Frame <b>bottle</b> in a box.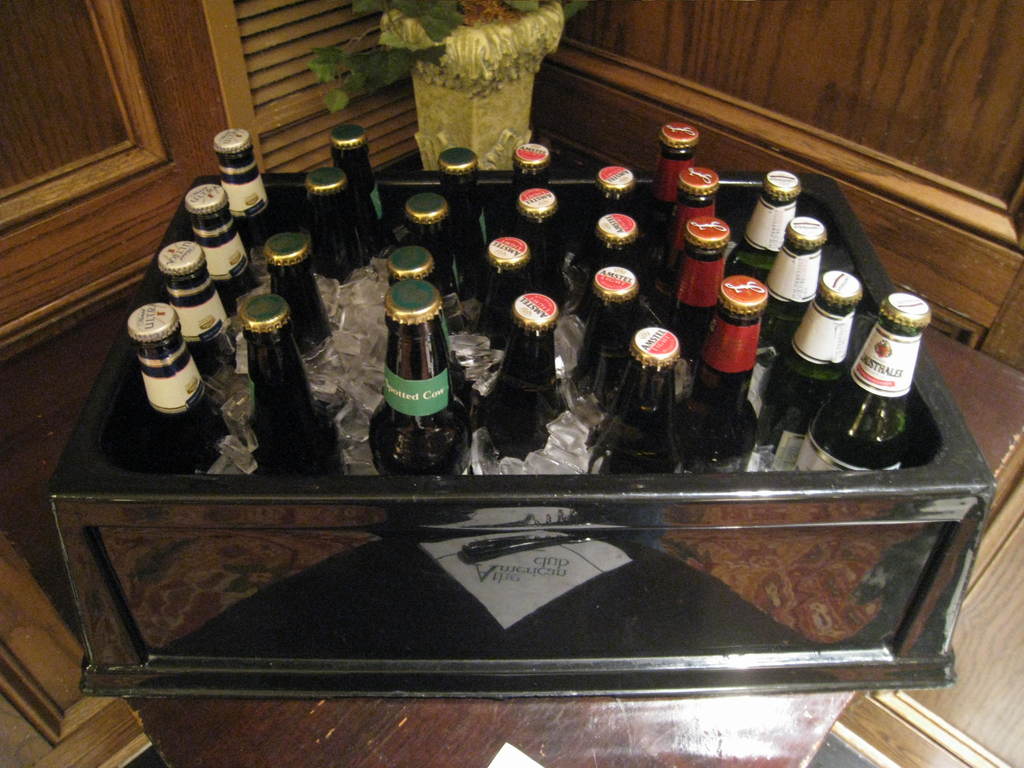
crop(184, 182, 249, 286).
